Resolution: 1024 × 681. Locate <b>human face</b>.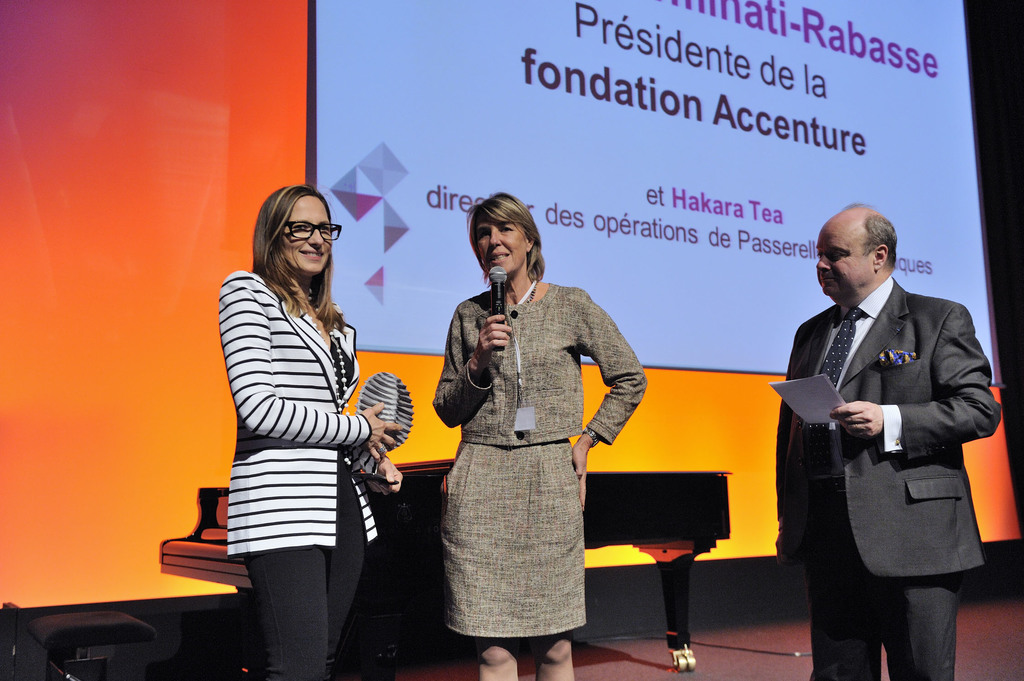
BBox(483, 223, 524, 275).
